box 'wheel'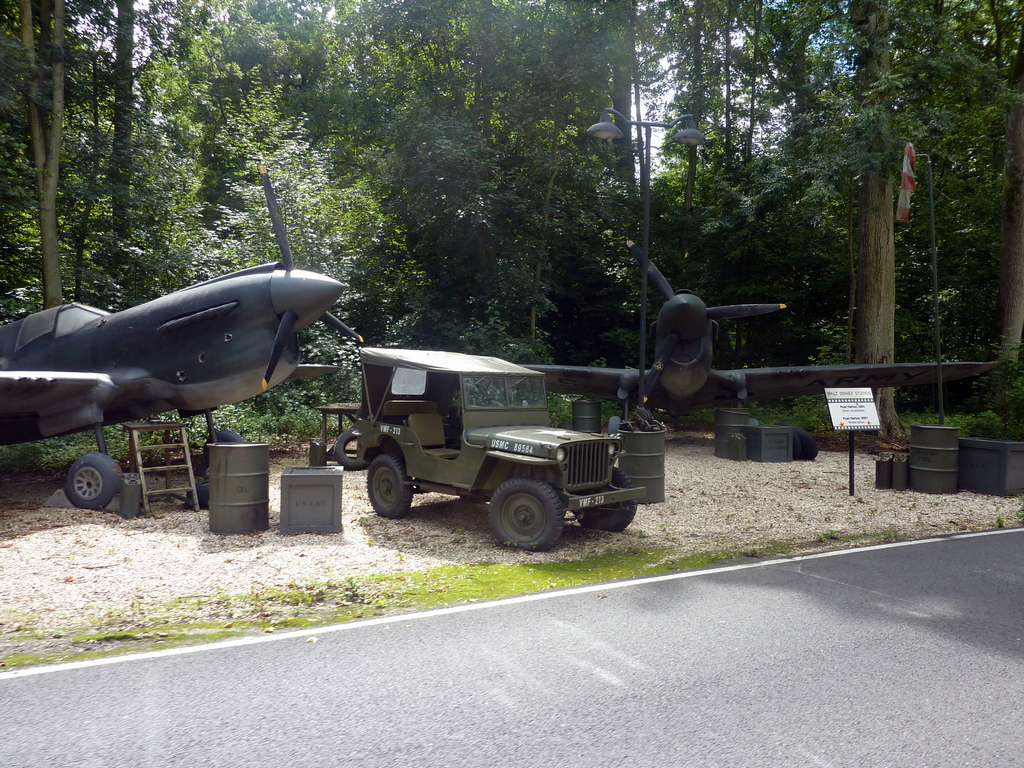
select_region(336, 422, 367, 468)
